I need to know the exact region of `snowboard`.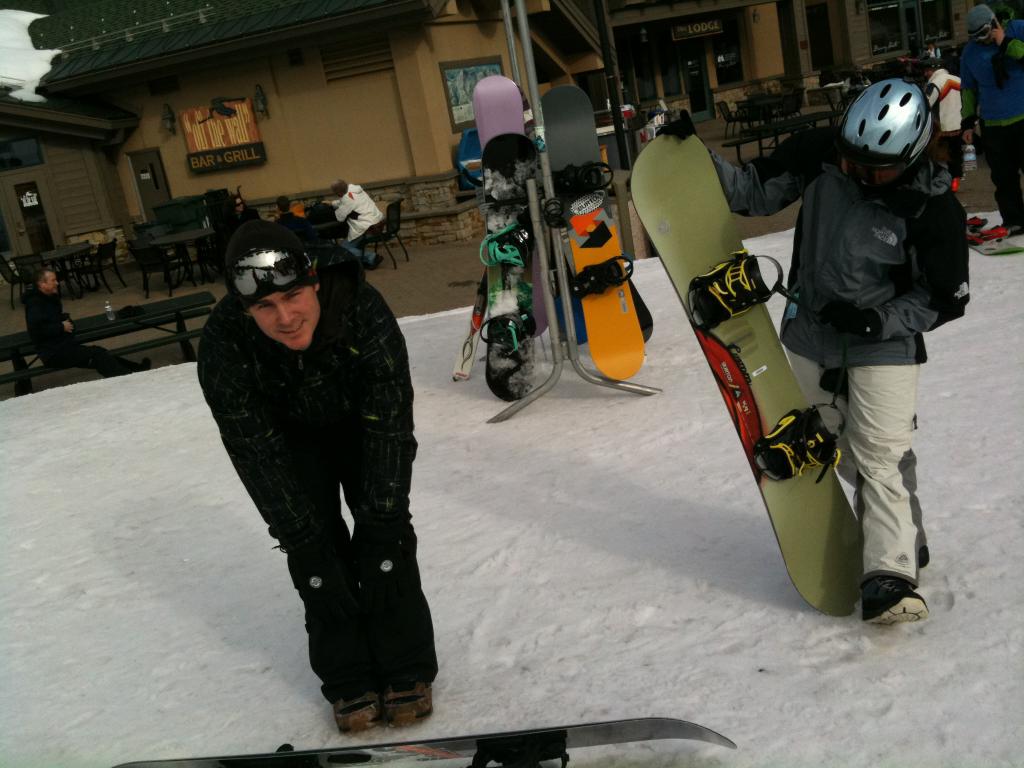
Region: pyautogui.locateOnScreen(540, 84, 646, 382).
